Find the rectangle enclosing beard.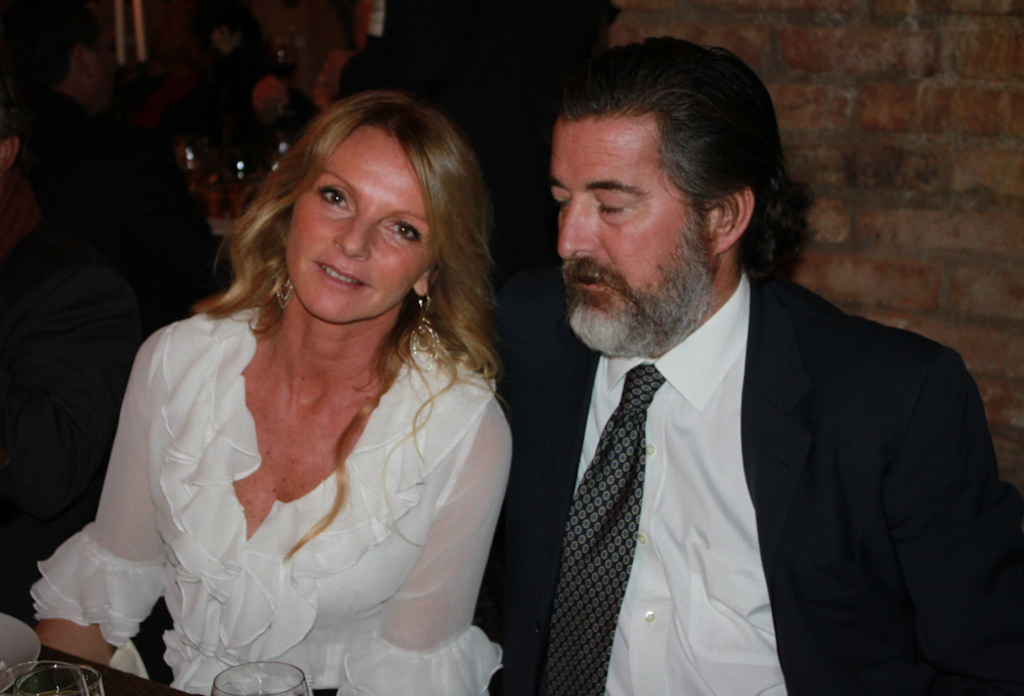
[x1=554, y1=188, x2=755, y2=346].
